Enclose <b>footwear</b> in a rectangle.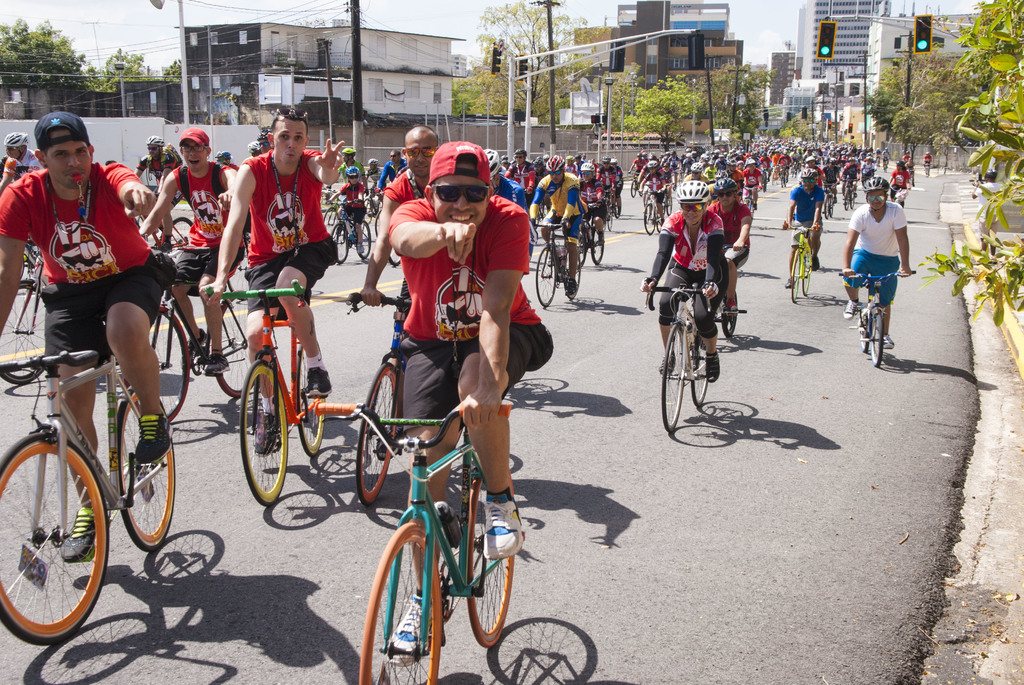
[left=810, top=253, right=820, bottom=271].
